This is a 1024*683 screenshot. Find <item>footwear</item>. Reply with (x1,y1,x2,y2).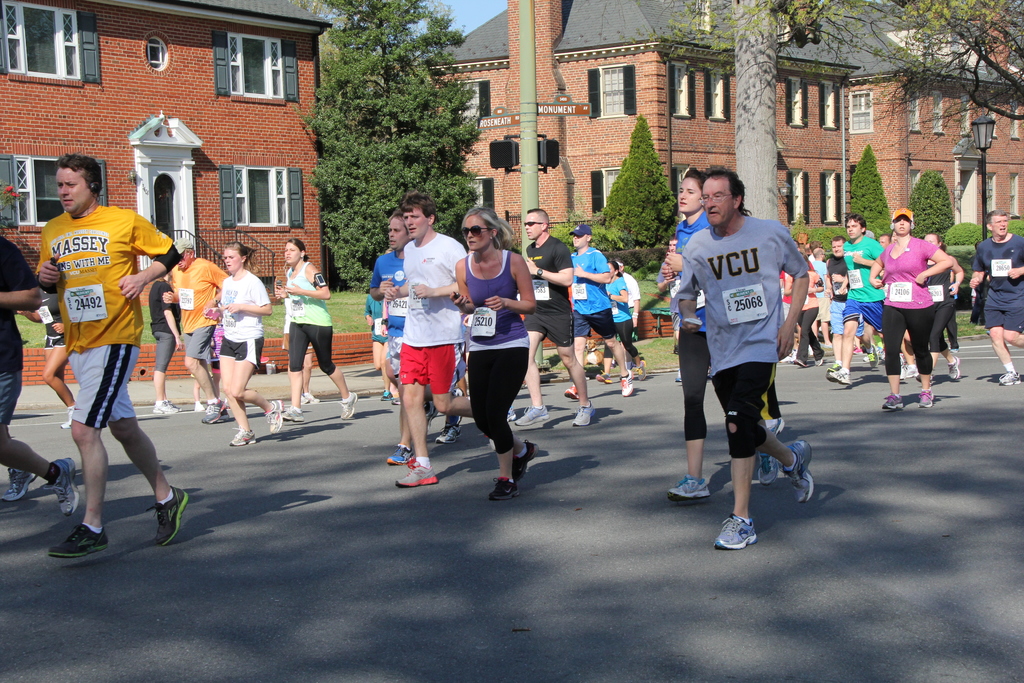
(516,407,551,428).
